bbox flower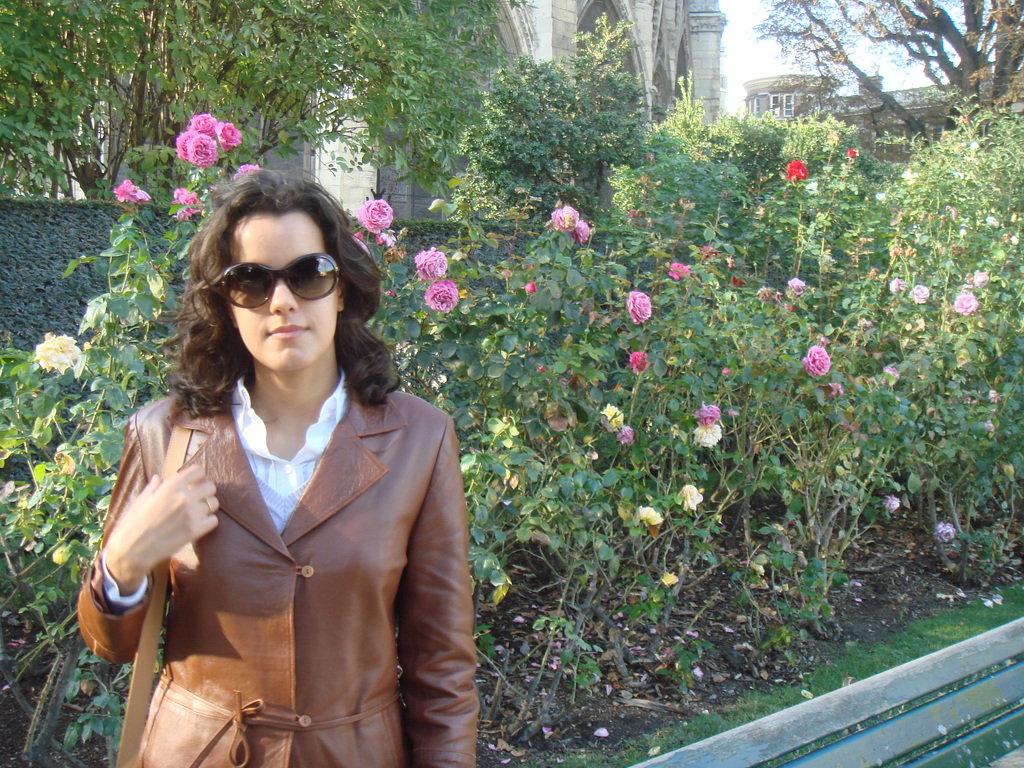
box(570, 219, 589, 248)
